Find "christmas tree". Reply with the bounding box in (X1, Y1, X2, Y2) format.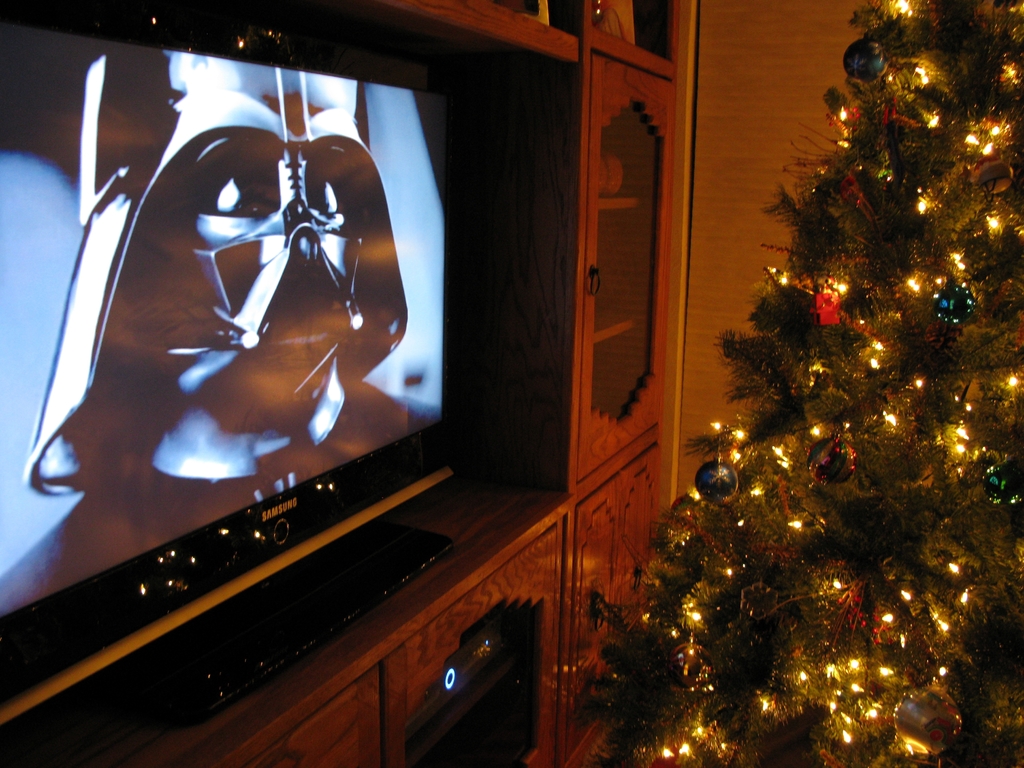
(585, 0, 1023, 767).
